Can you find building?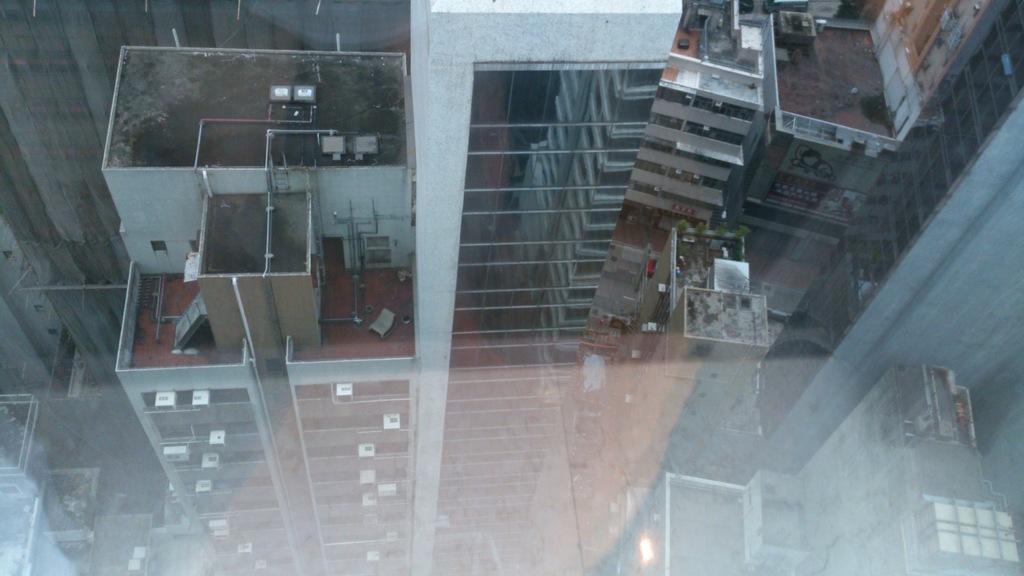
Yes, bounding box: 0,0,401,474.
